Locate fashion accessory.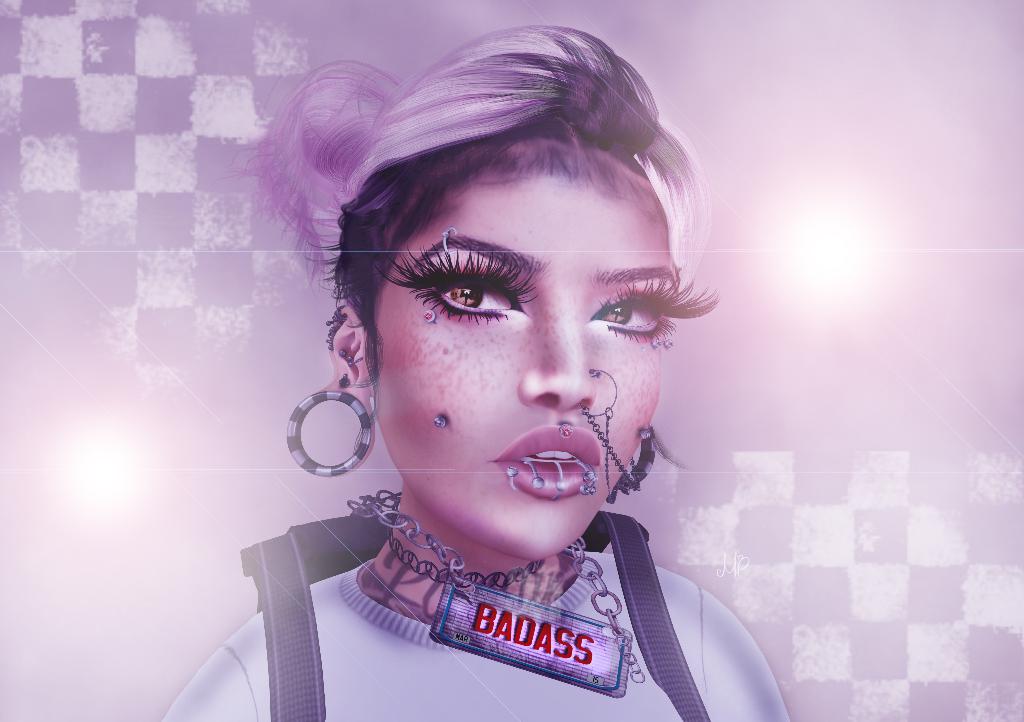
Bounding box: rect(662, 337, 676, 350).
